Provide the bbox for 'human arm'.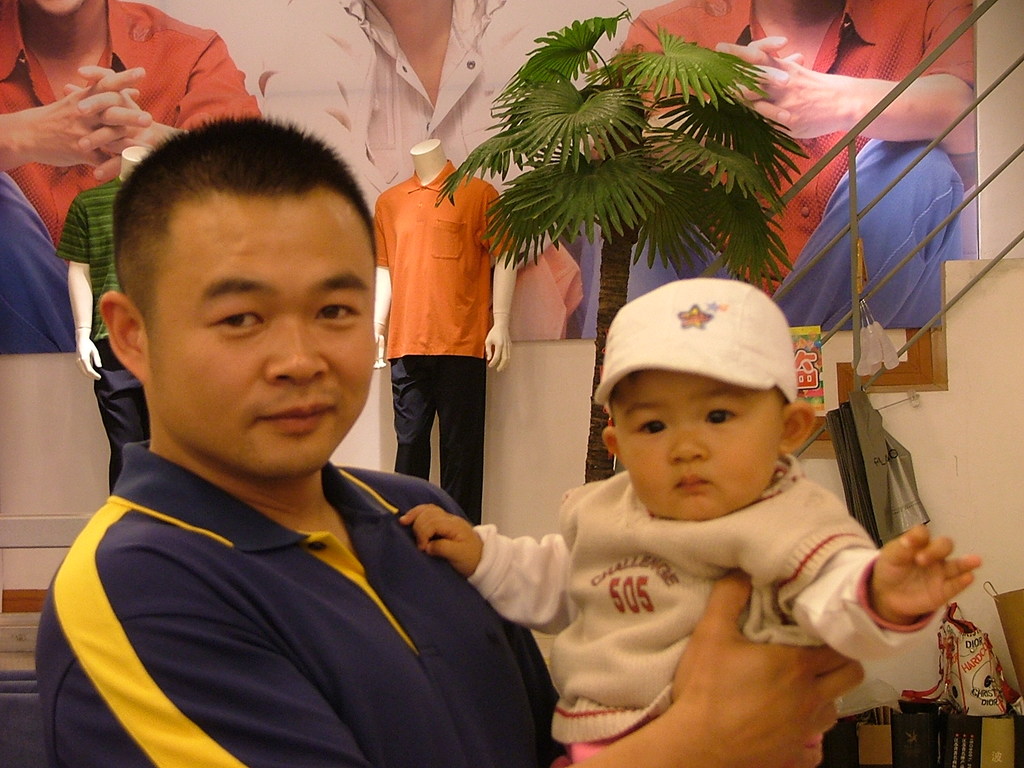
x1=401 y1=500 x2=575 y2=637.
